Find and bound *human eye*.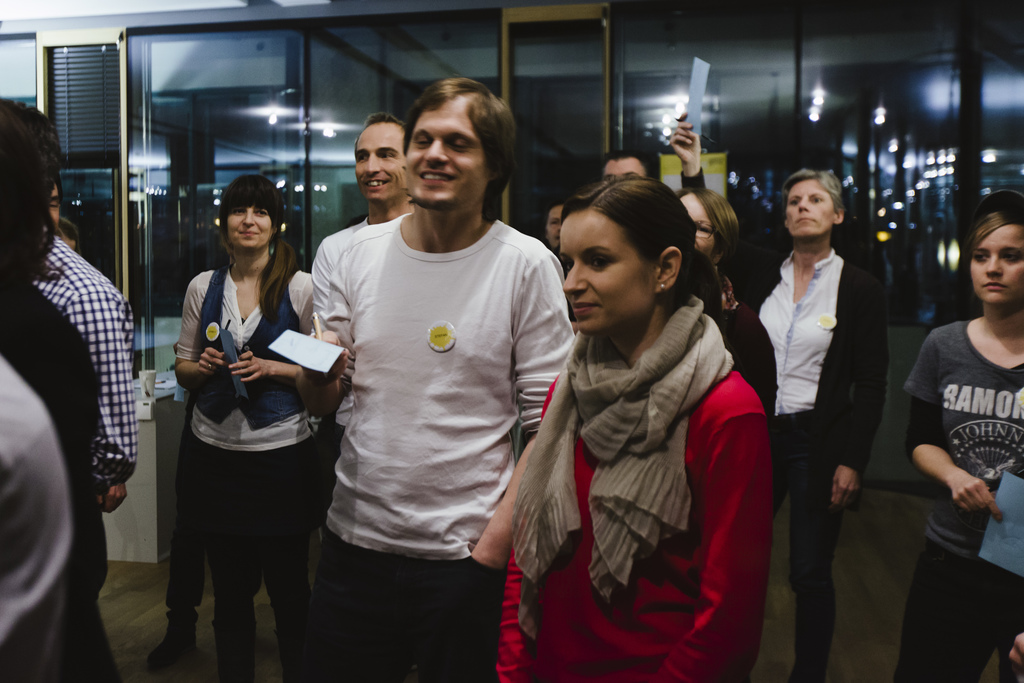
Bound: <bbox>566, 258, 573, 272</bbox>.
